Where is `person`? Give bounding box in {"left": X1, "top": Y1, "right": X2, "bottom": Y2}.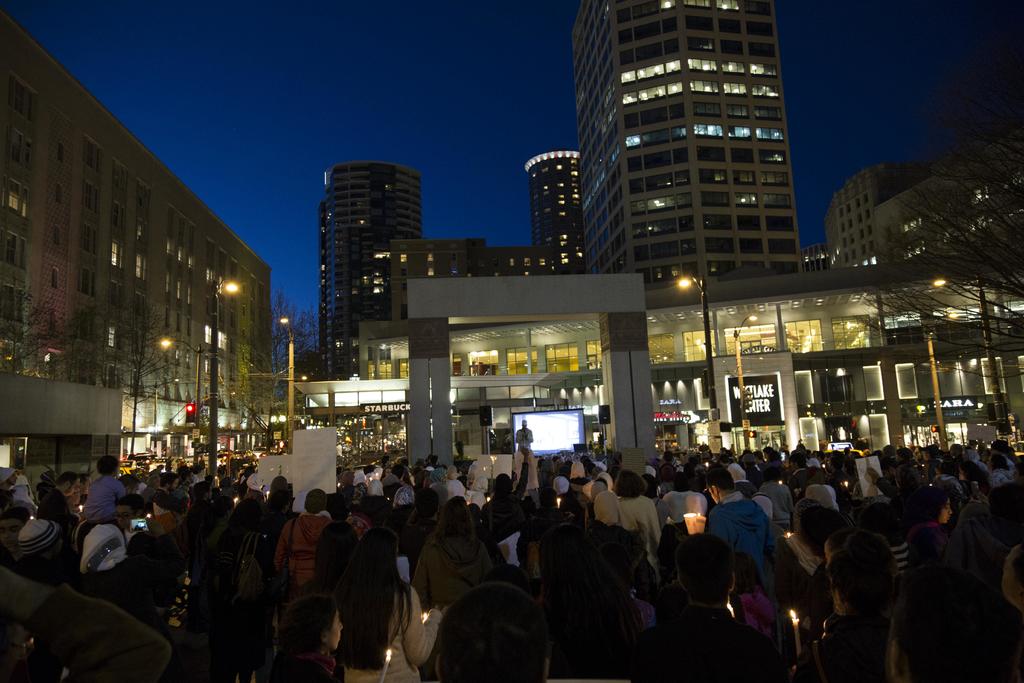
{"left": 618, "top": 530, "right": 790, "bottom": 682}.
